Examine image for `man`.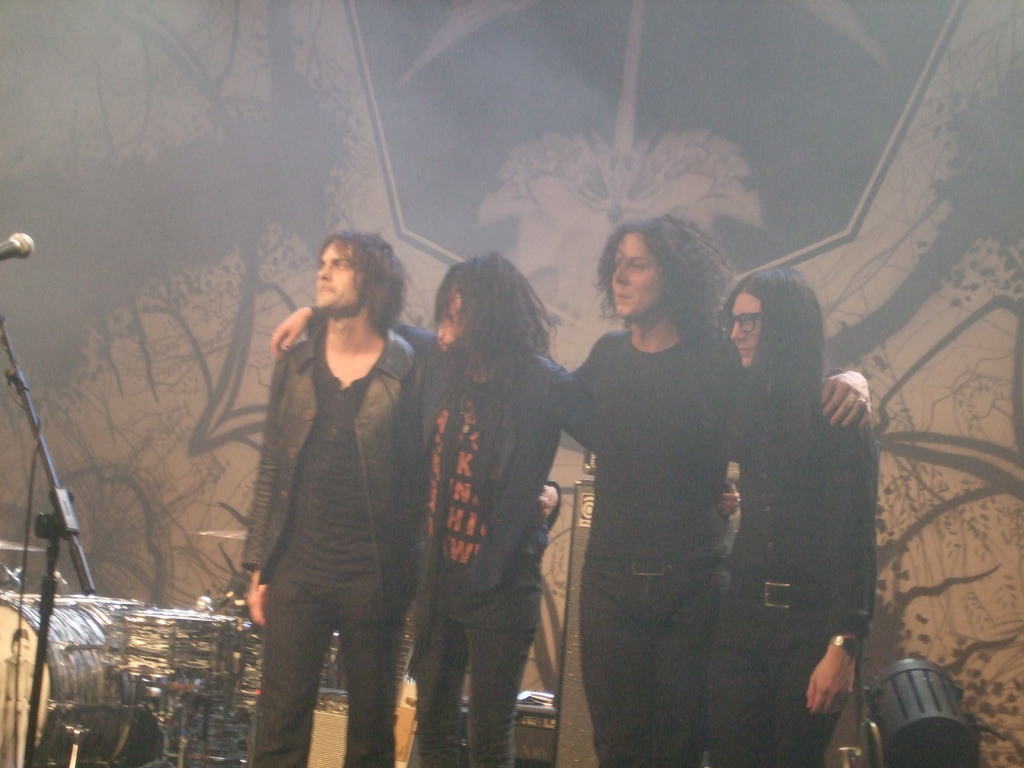
Examination result: BBox(715, 267, 874, 767).
